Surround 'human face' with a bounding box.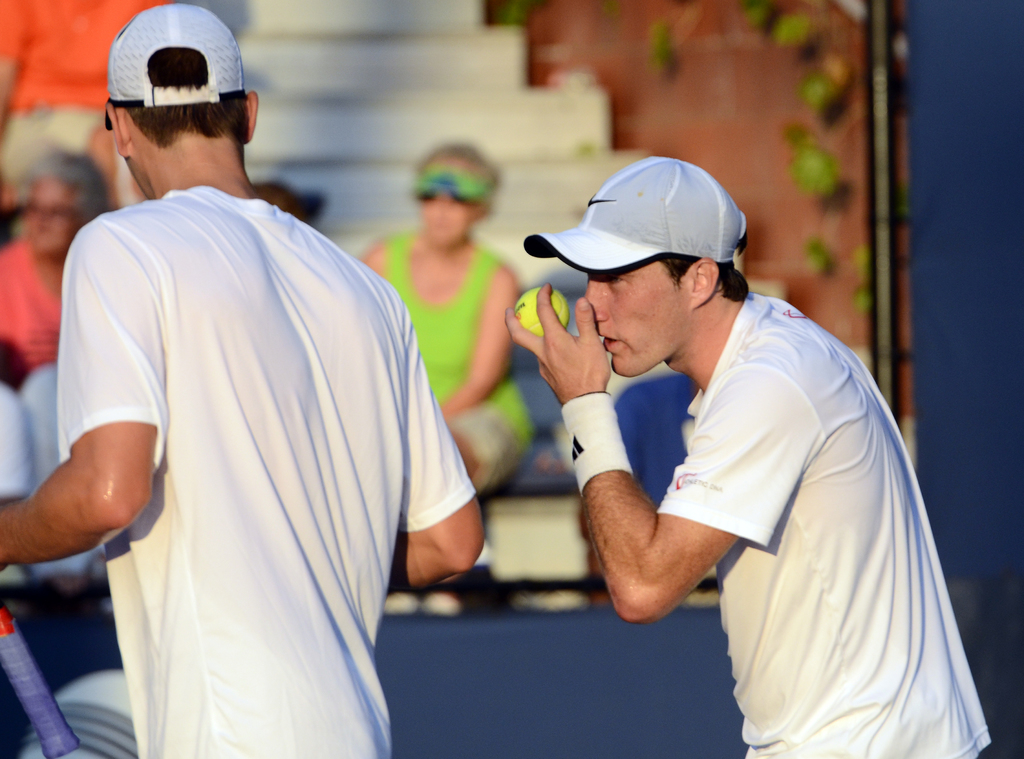
pyautogui.locateOnScreen(582, 268, 687, 373).
